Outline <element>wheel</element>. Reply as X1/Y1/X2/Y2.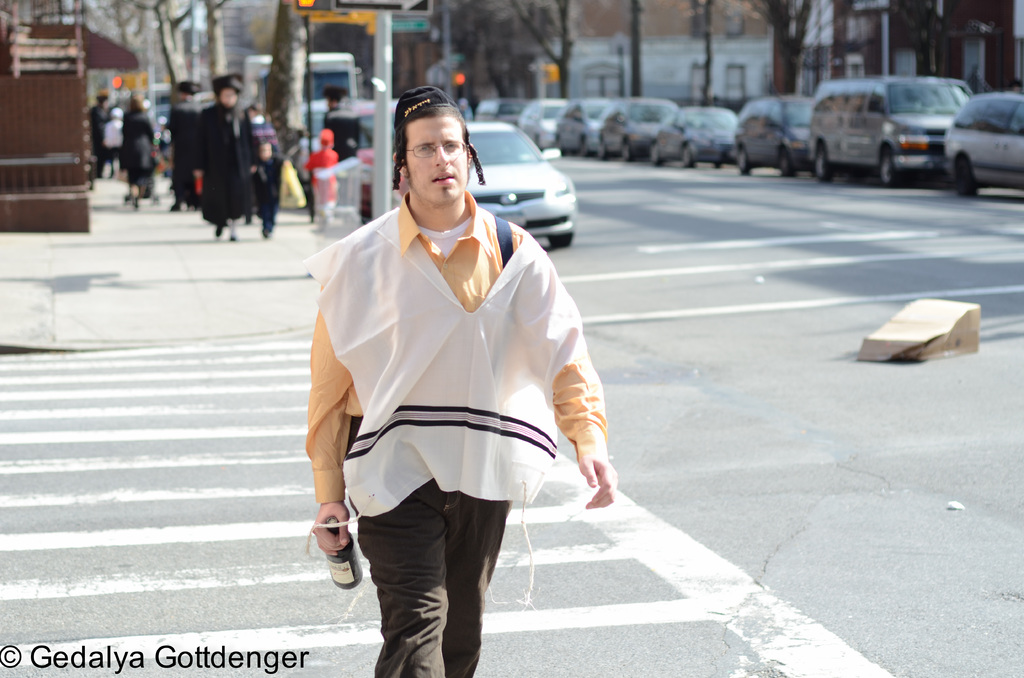
625/136/631/163.
